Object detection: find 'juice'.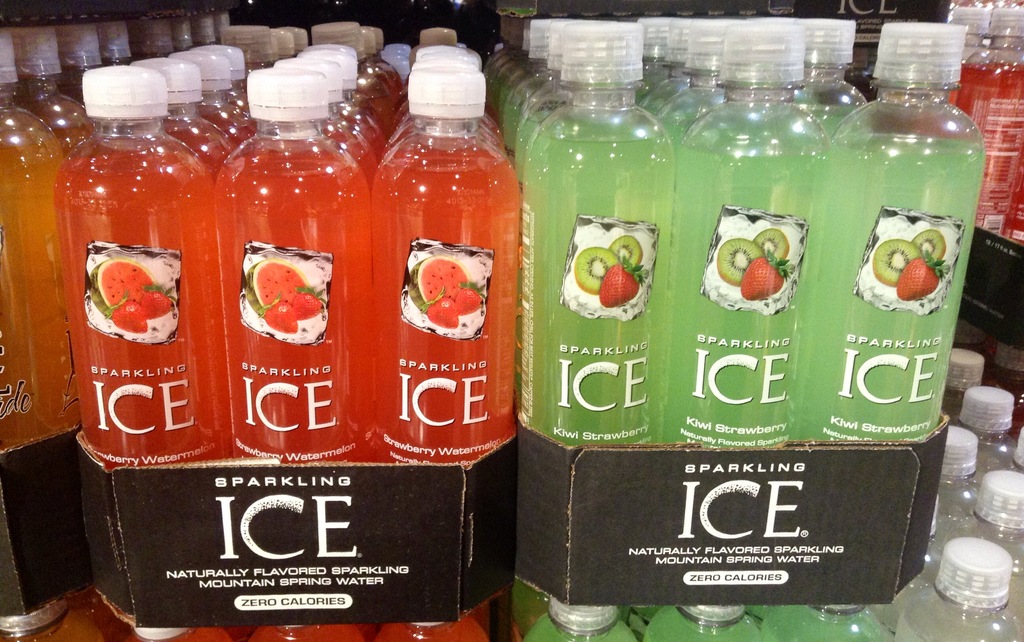
Rect(315, 21, 397, 111).
